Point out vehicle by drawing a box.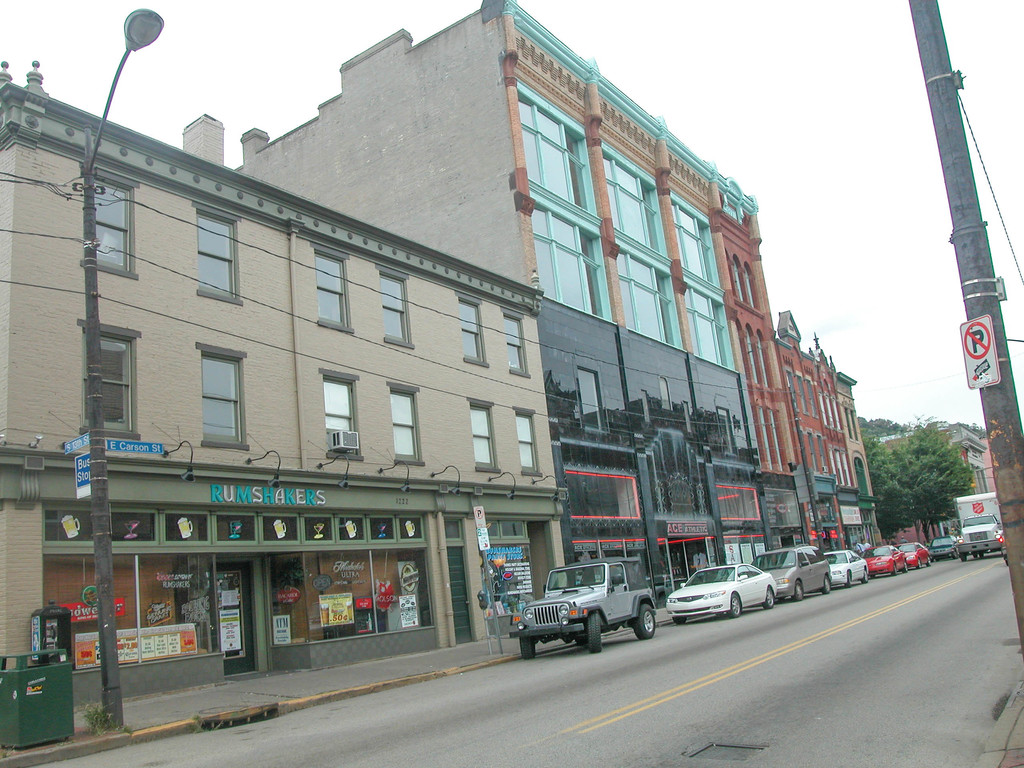
664 561 776 624.
